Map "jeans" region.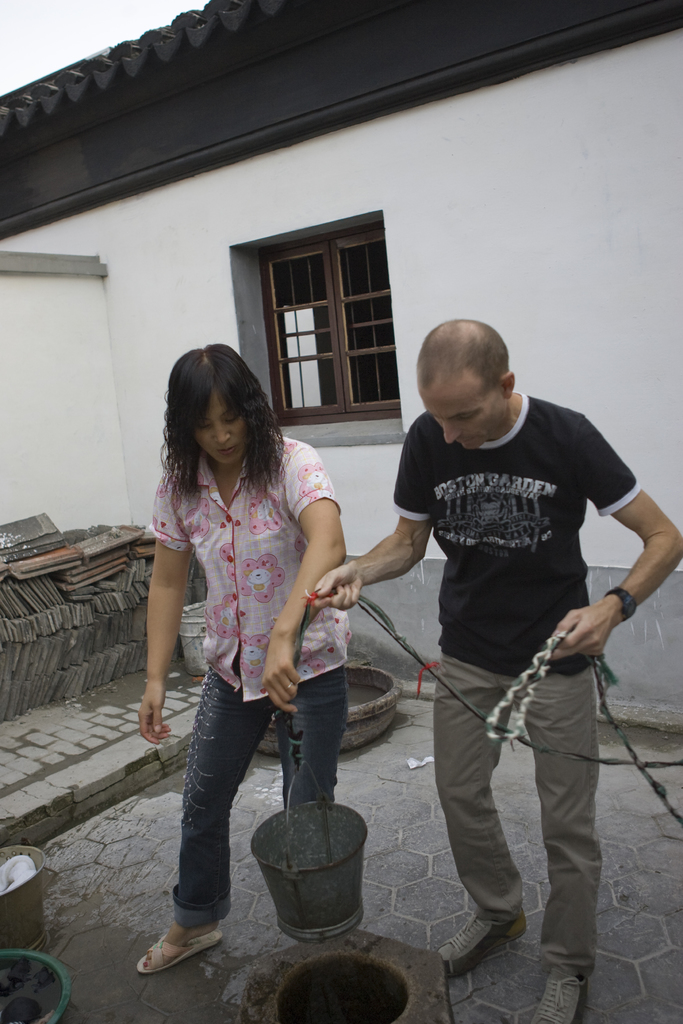
Mapped to [169,650,361,940].
